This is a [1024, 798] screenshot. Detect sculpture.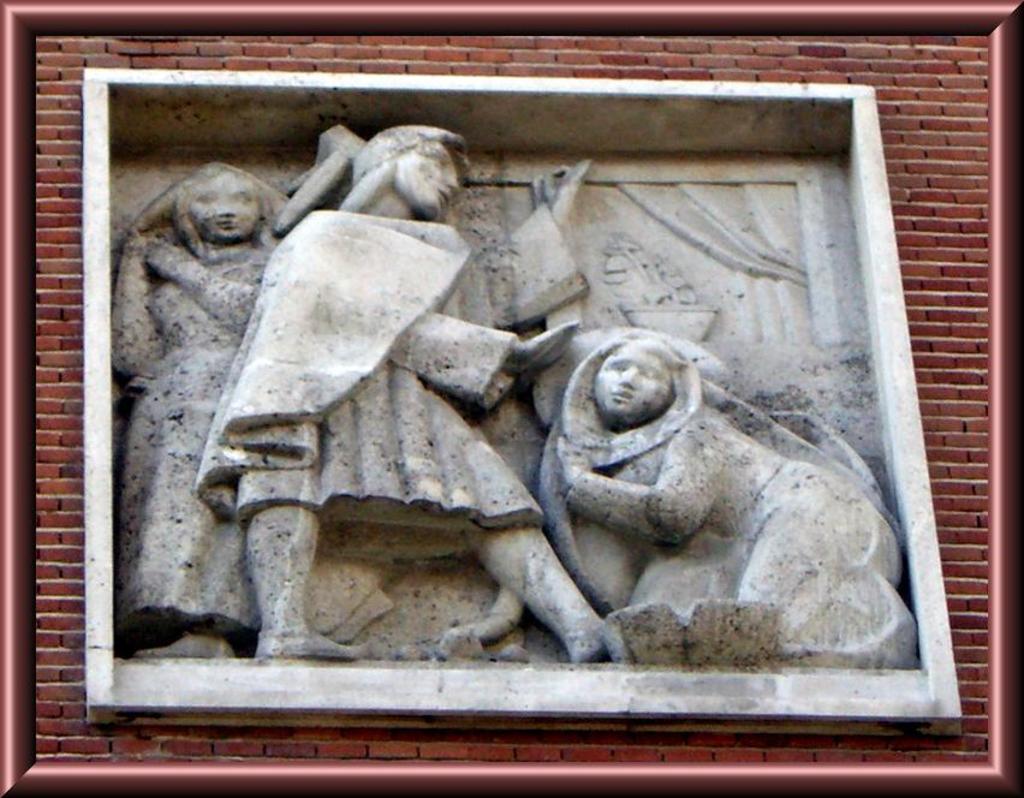
rect(528, 298, 891, 689).
